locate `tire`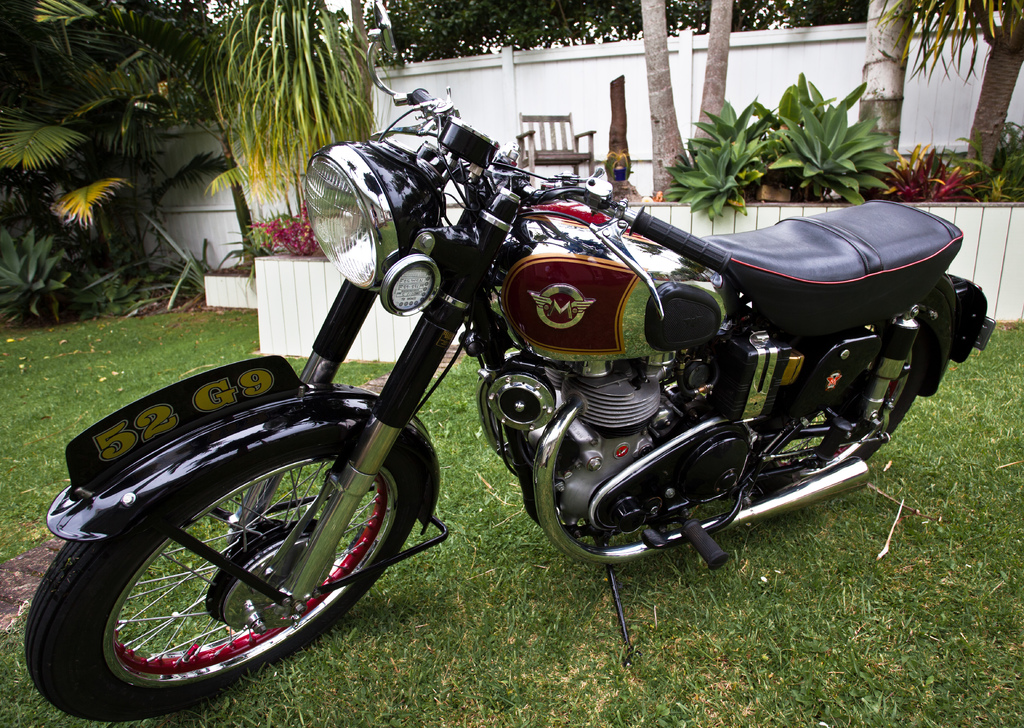
(24, 451, 419, 718)
